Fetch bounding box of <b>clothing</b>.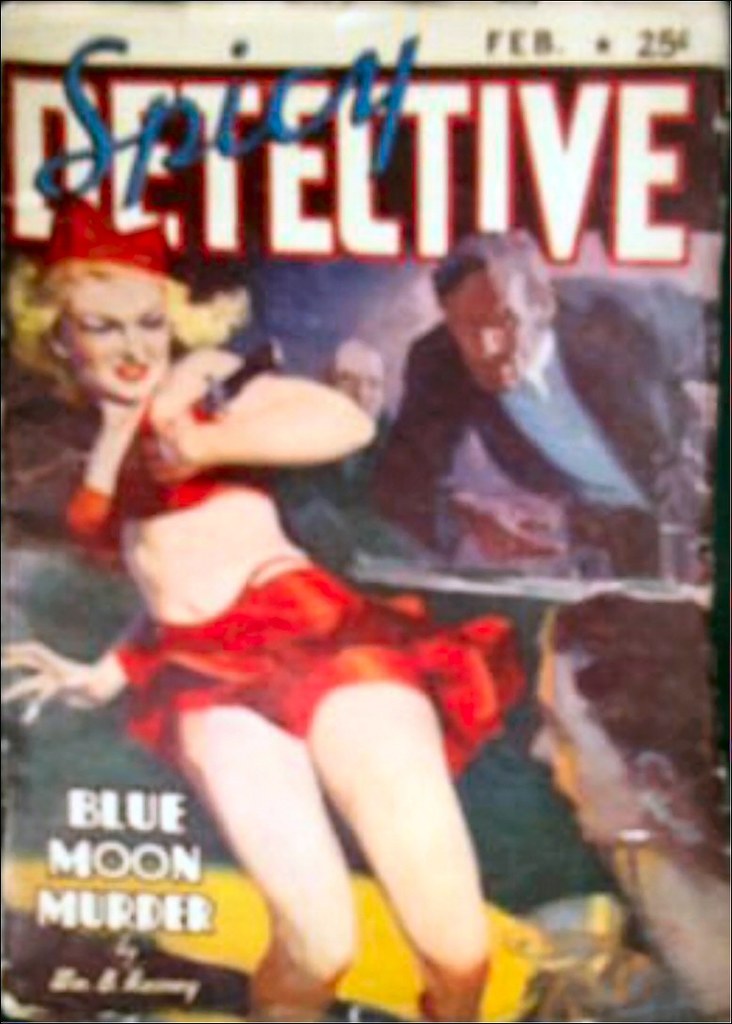
Bbox: bbox=[115, 553, 531, 784].
